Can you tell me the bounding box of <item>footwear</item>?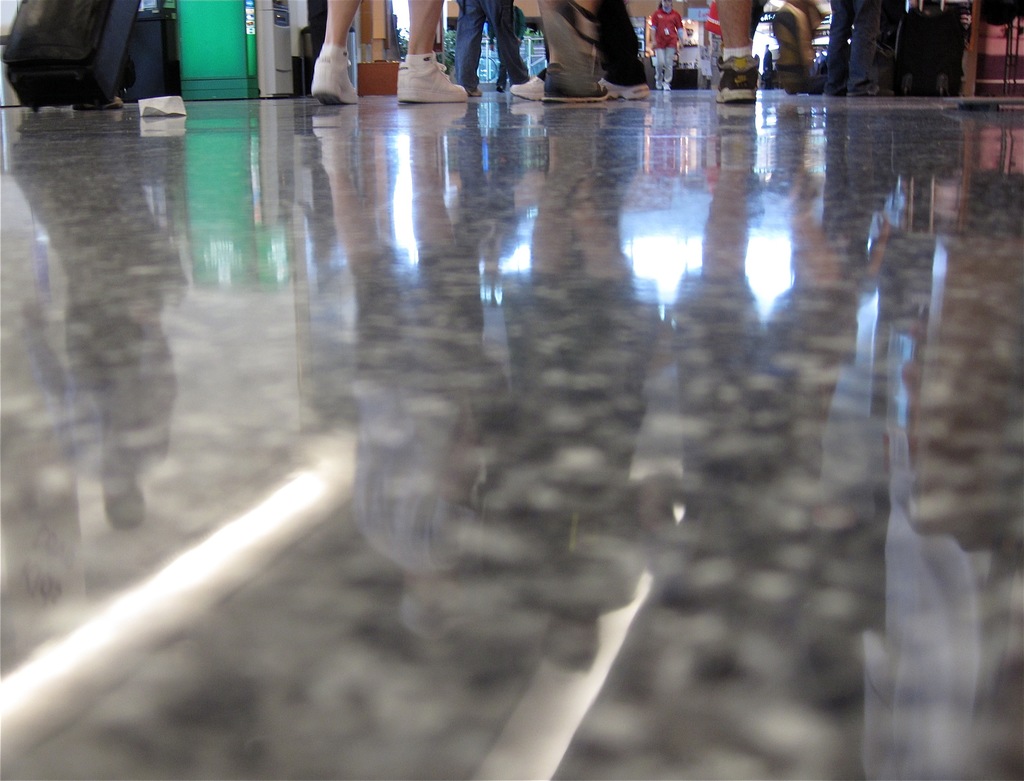
(left=845, top=88, right=897, bottom=99).
